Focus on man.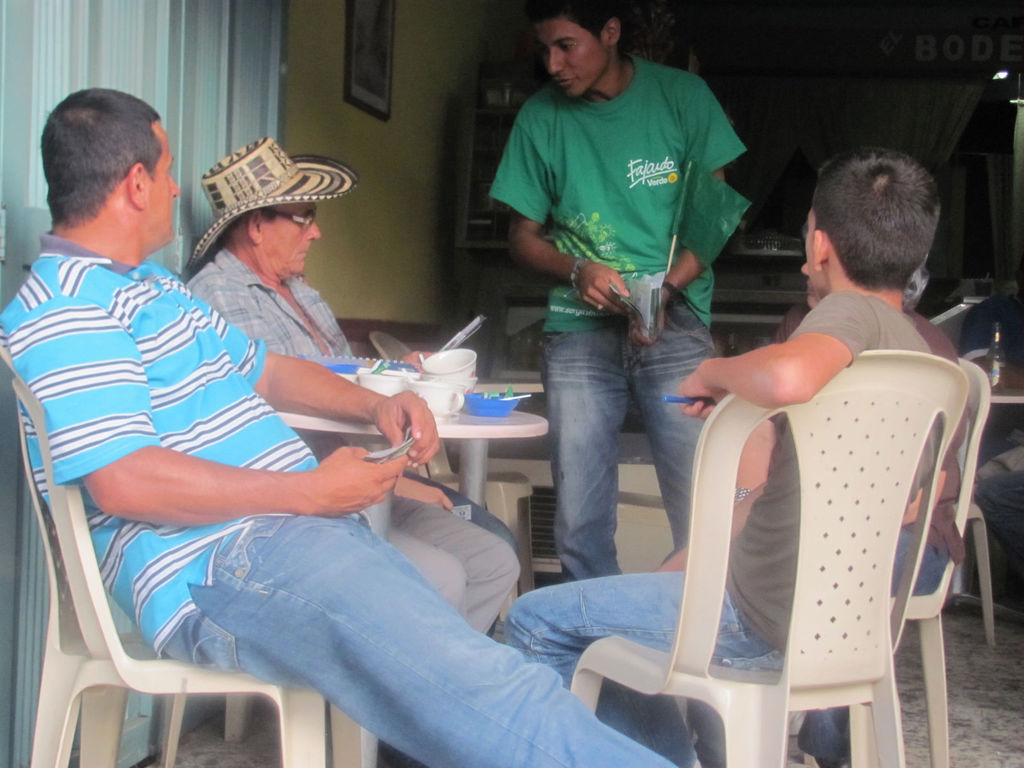
Focused at [left=0, top=87, right=707, bottom=767].
